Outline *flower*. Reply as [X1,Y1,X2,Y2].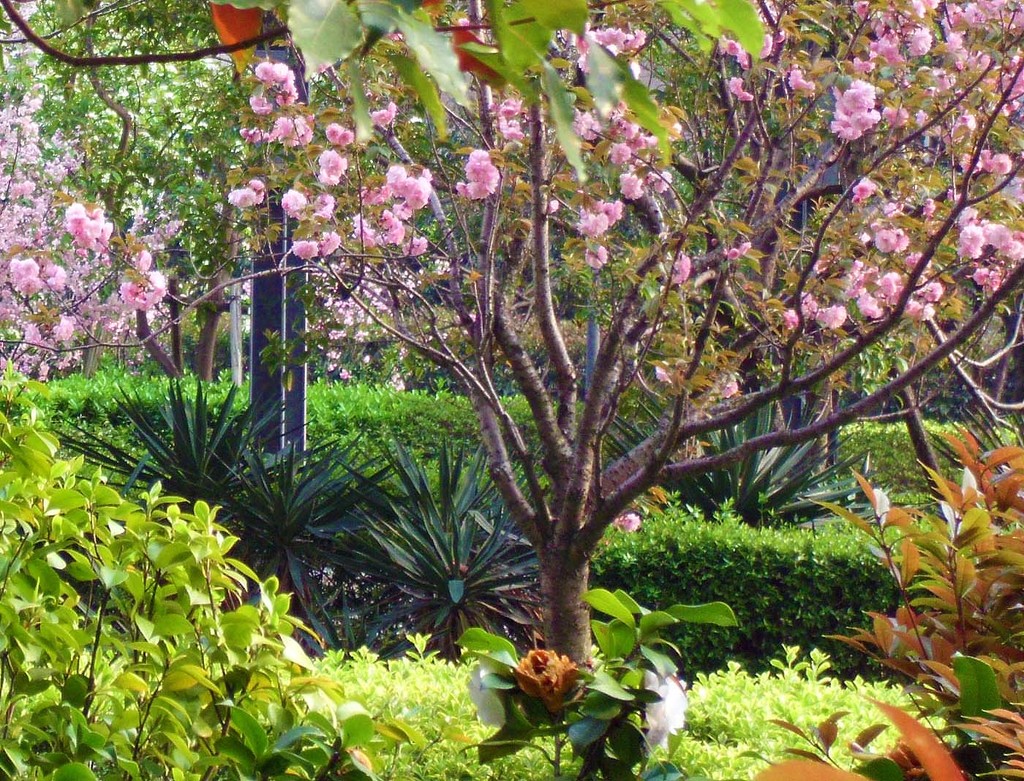
[849,176,881,197].
